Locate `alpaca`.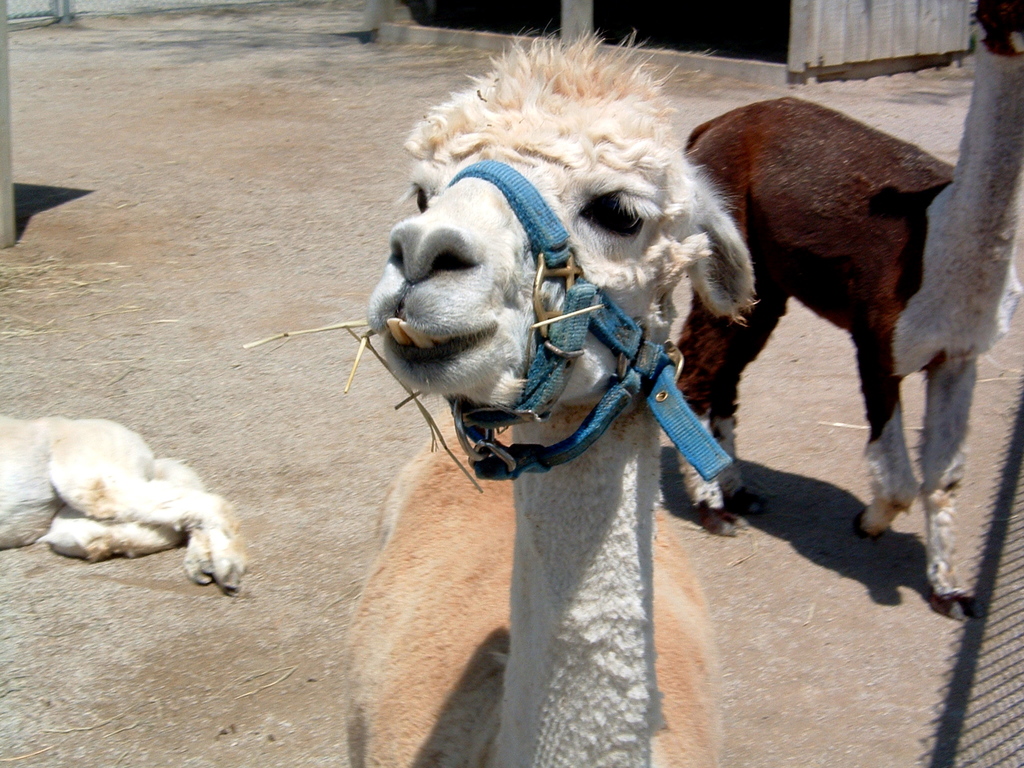
Bounding box: 345, 20, 759, 767.
